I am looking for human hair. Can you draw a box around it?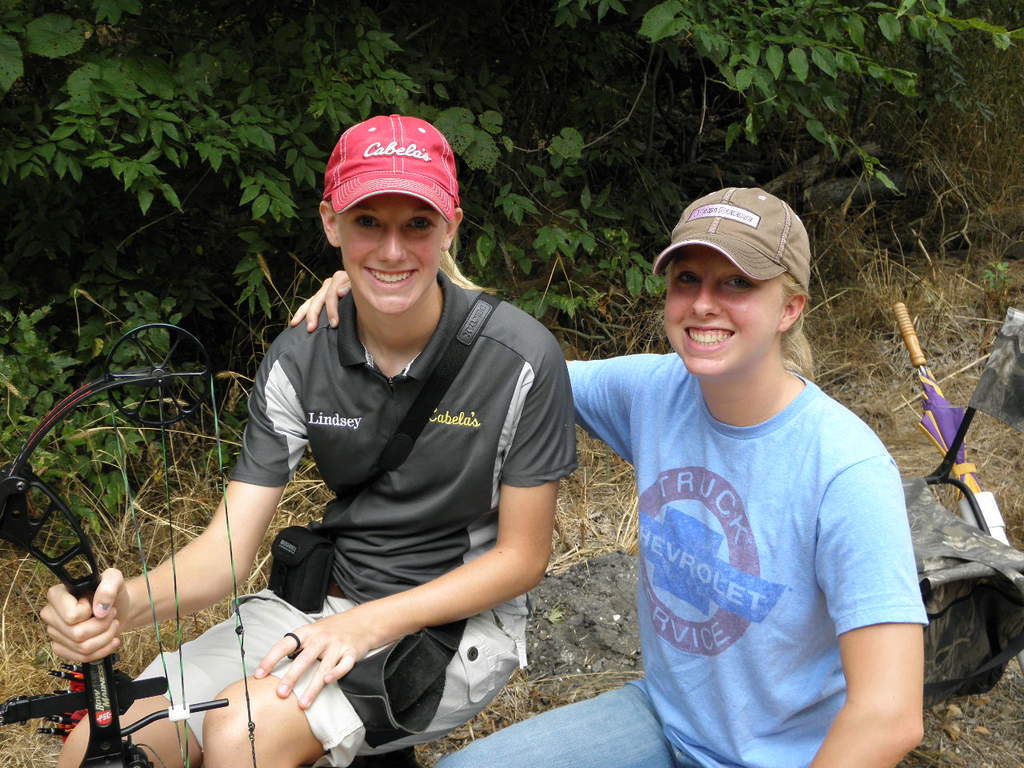
Sure, the bounding box is 782,266,814,379.
